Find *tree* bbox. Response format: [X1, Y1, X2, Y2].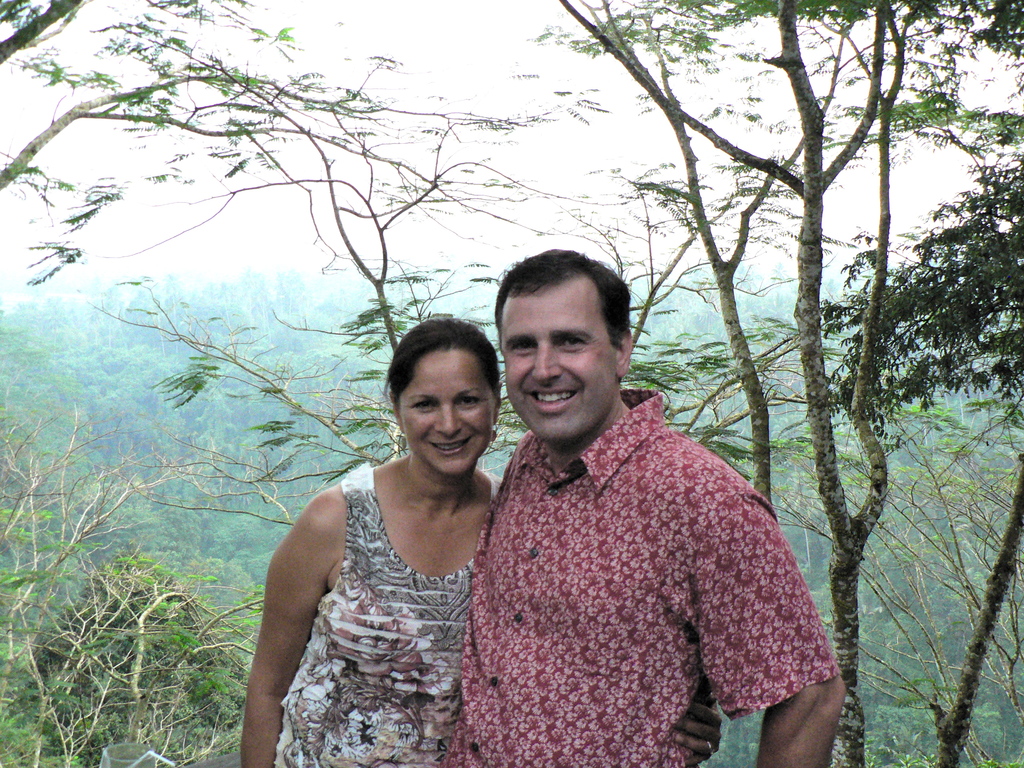
[3, 545, 257, 741].
